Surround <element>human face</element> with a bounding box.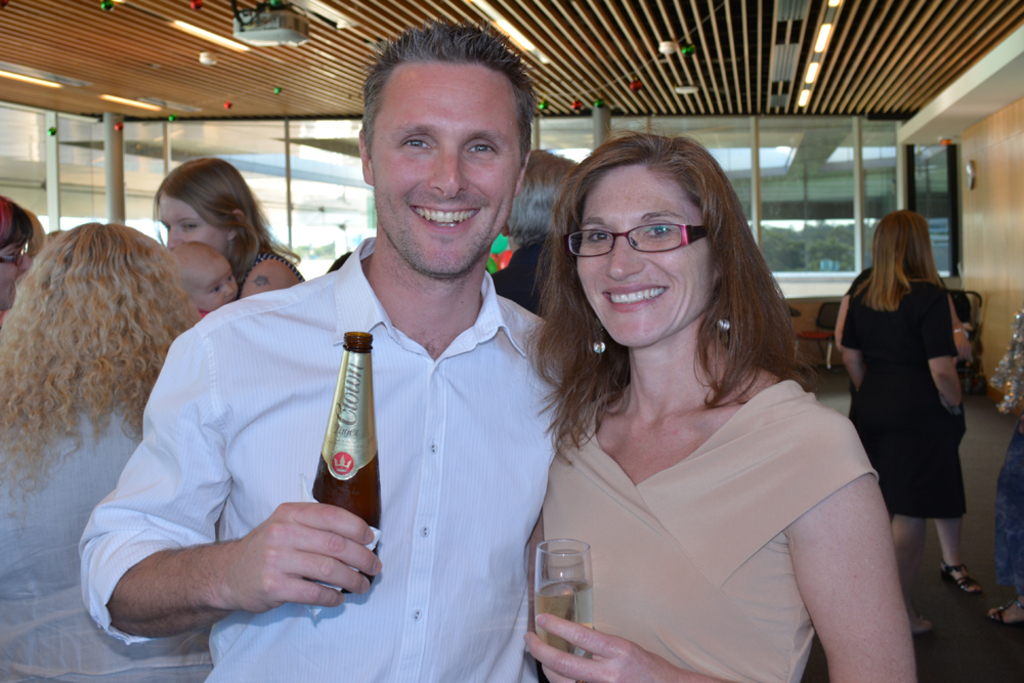
bbox=(573, 166, 710, 345).
